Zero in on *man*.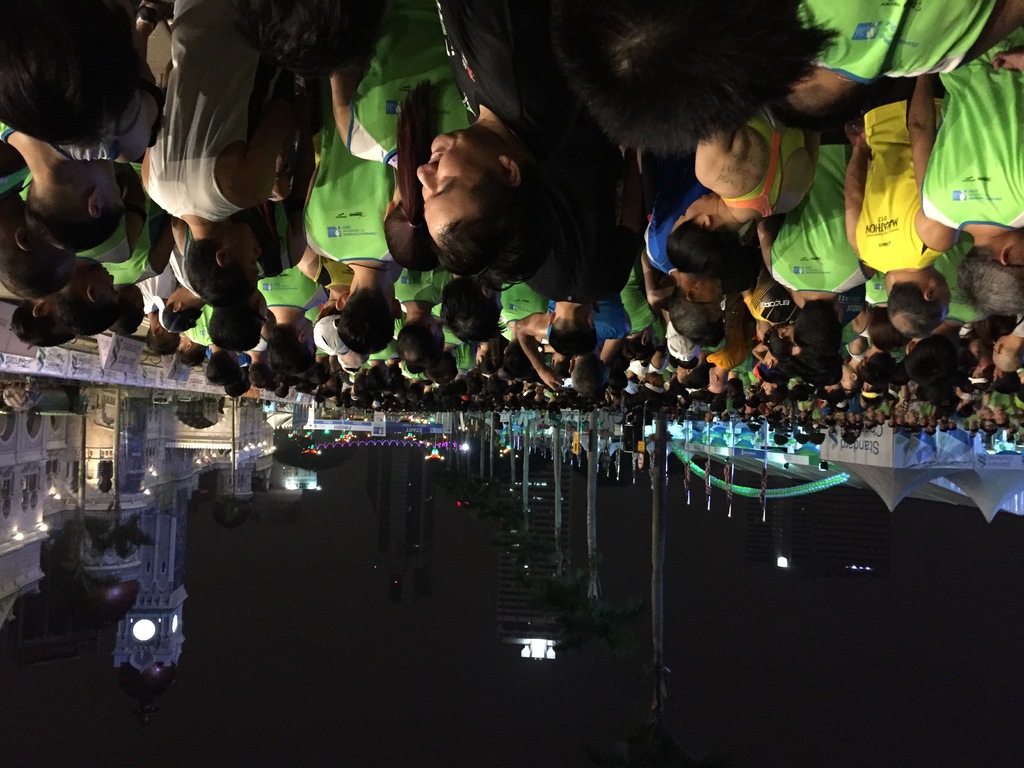
Zeroed in: bbox(140, 0, 297, 310).
